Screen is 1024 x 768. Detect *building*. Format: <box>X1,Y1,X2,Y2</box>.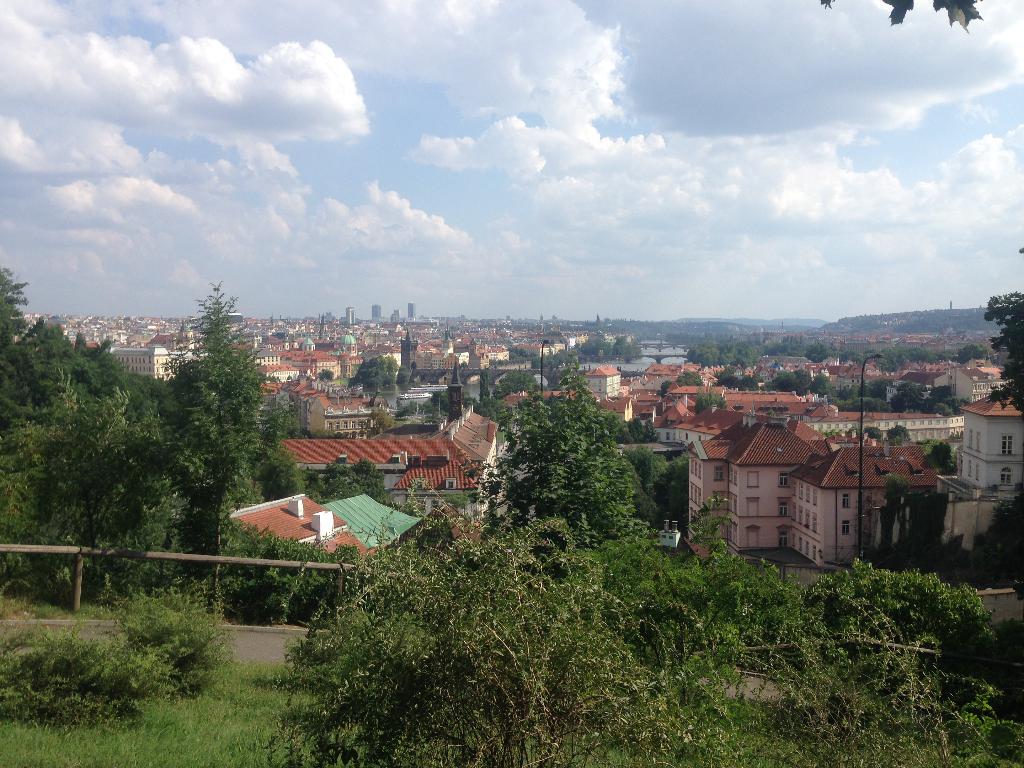
<box>346,305,361,322</box>.
